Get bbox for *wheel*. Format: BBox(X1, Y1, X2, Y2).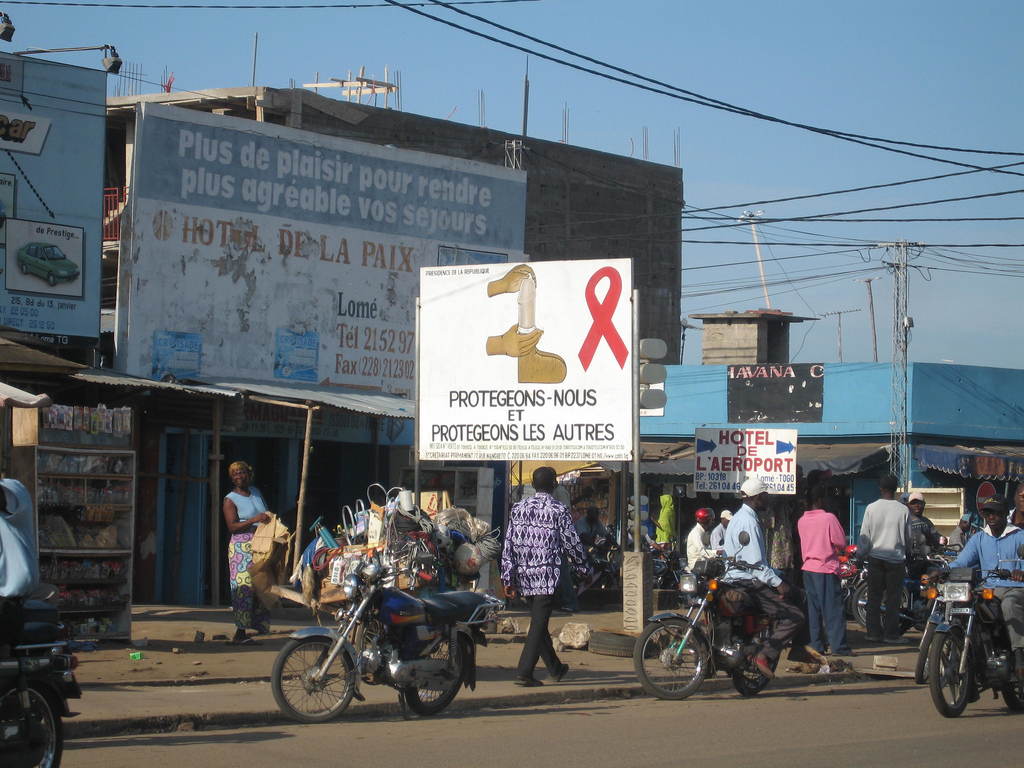
BBox(636, 621, 703, 704).
